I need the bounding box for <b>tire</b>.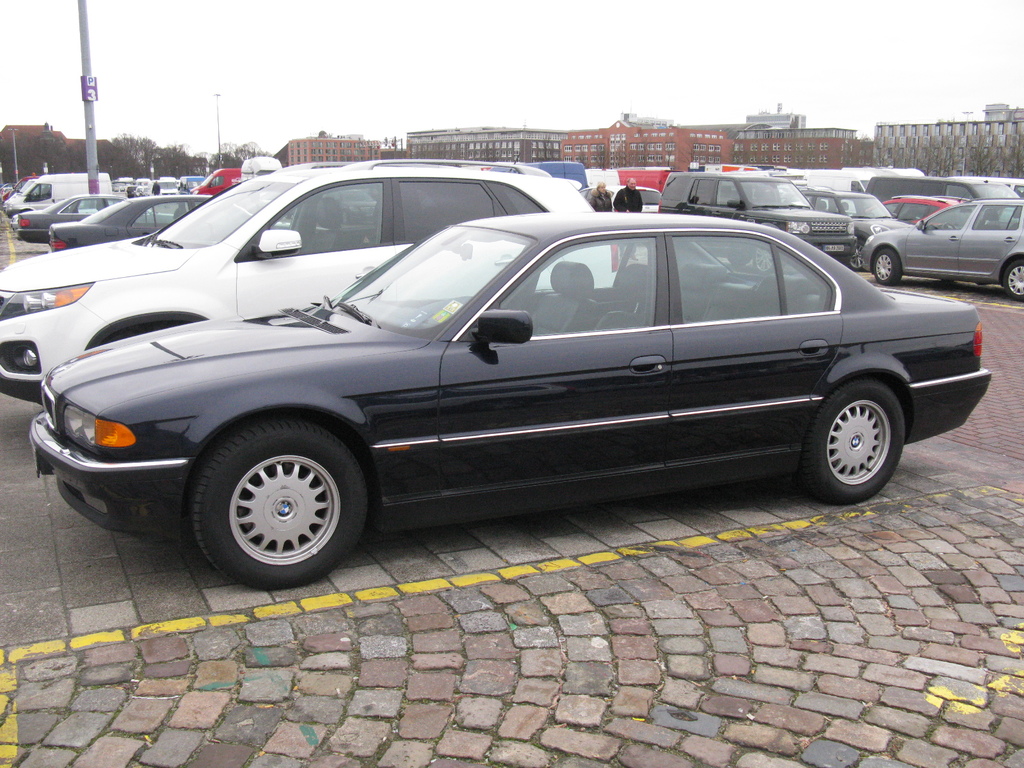
Here it is: crop(1002, 260, 1023, 300).
